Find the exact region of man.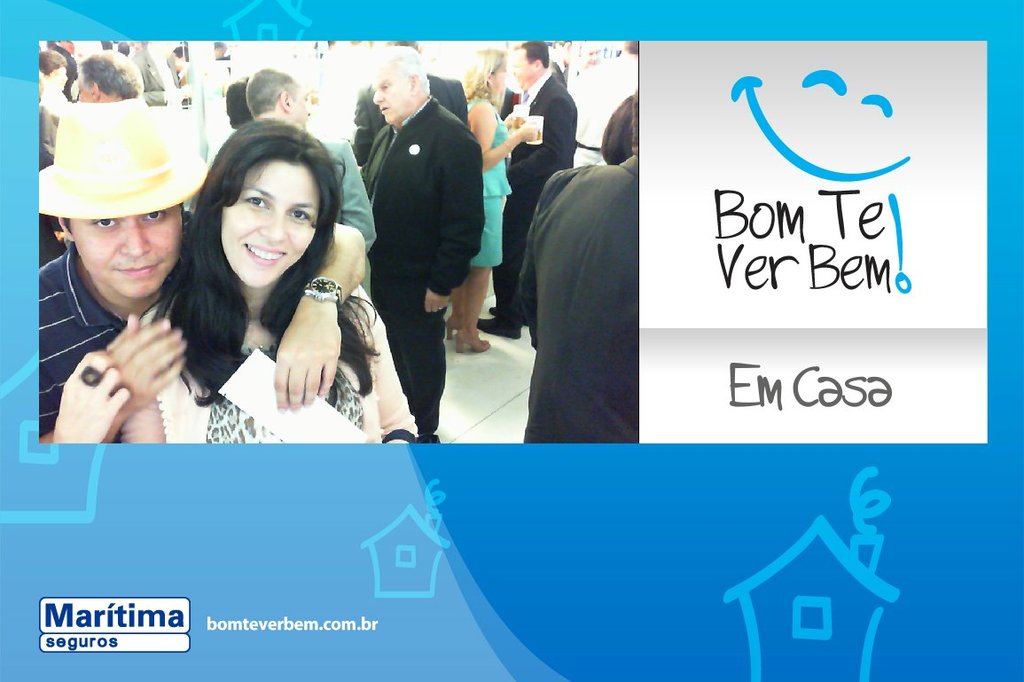
Exact region: 71/49/146/105.
